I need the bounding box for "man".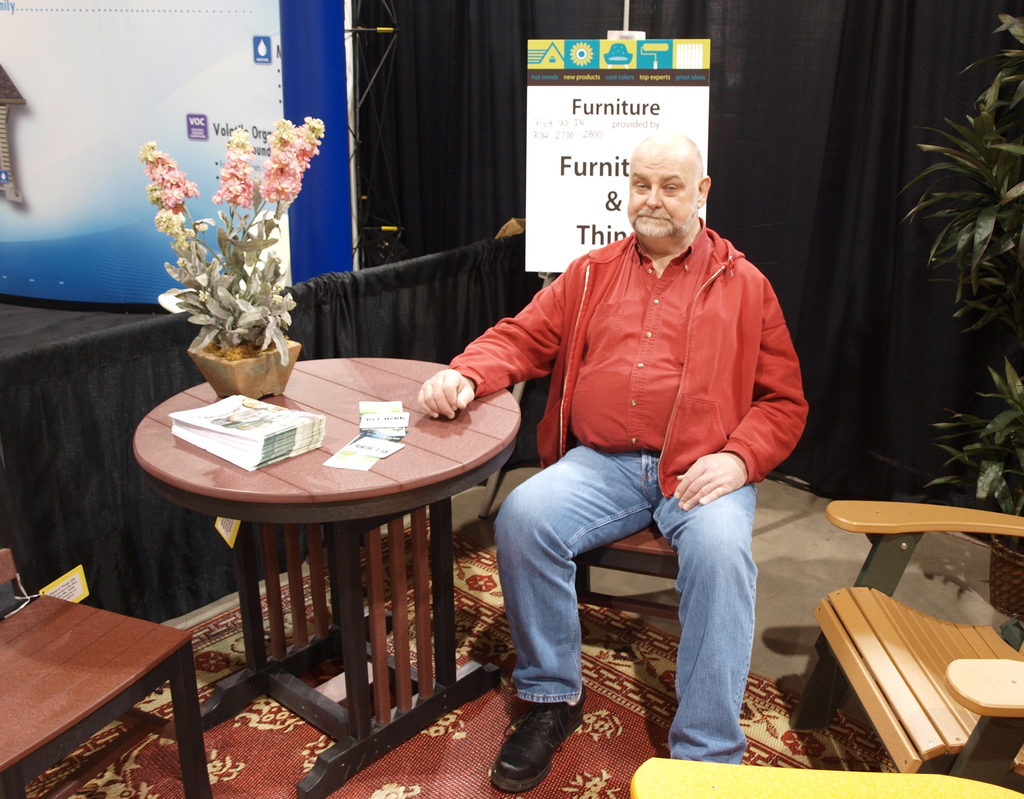
Here it is: {"left": 463, "top": 130, "right": 804, "bottom": 754}.
